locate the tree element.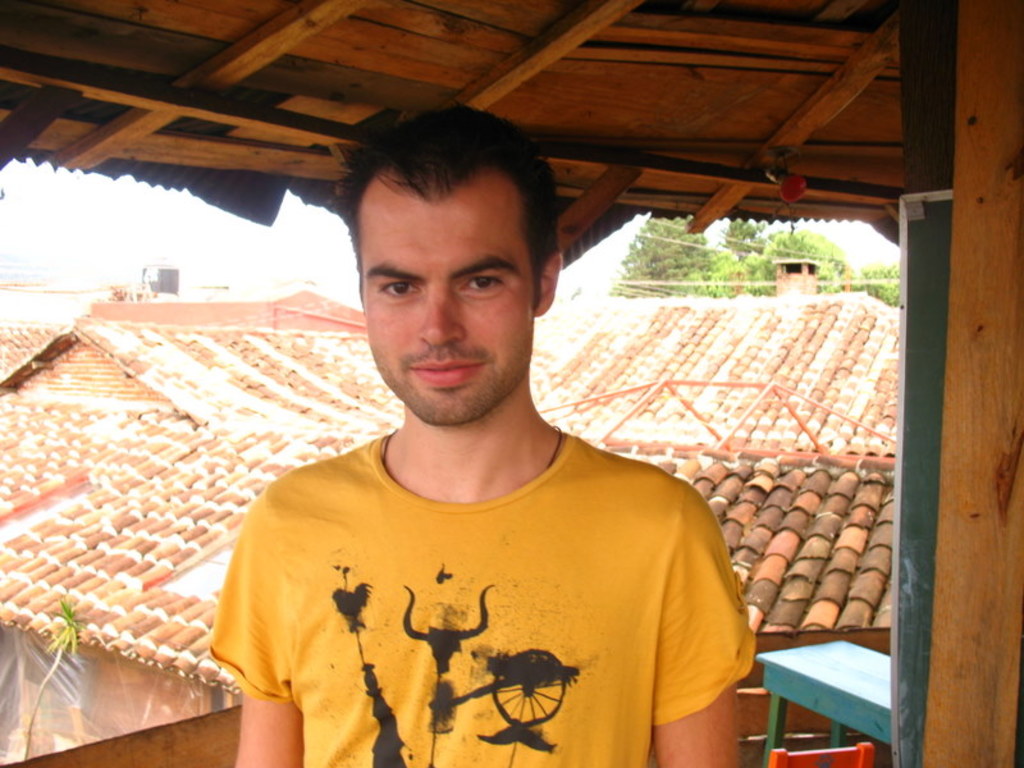
Element bbox: [left=824, top=255, right=904, bottom=310].
